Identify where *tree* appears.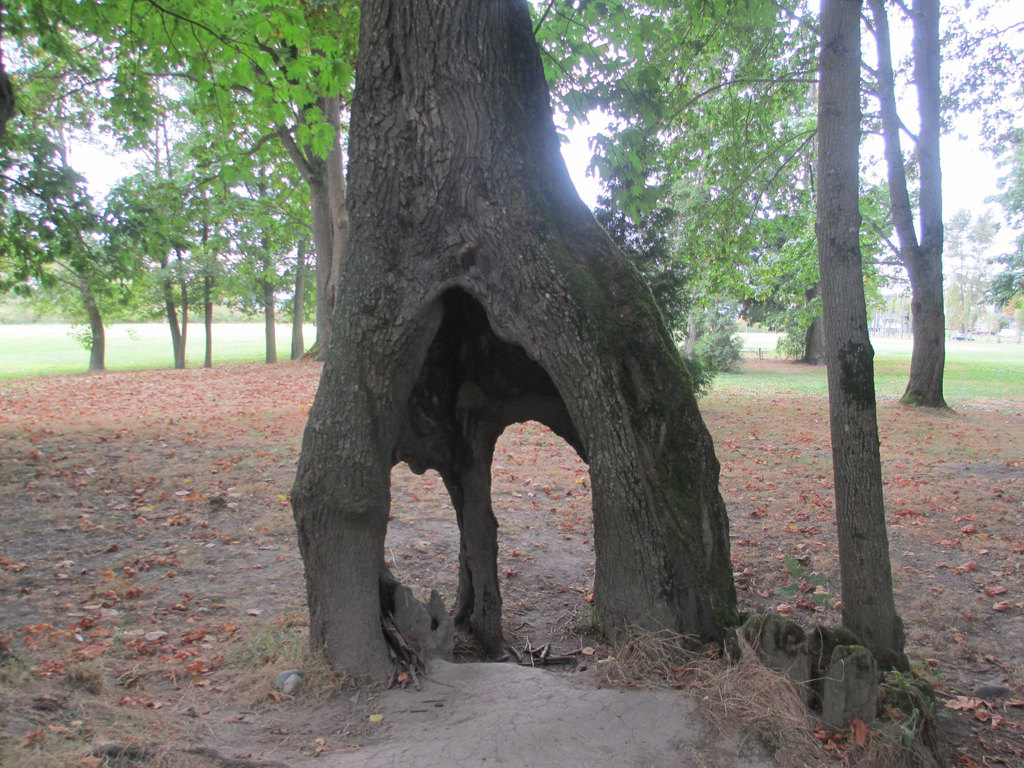
Appears at 810,0,917,672.
